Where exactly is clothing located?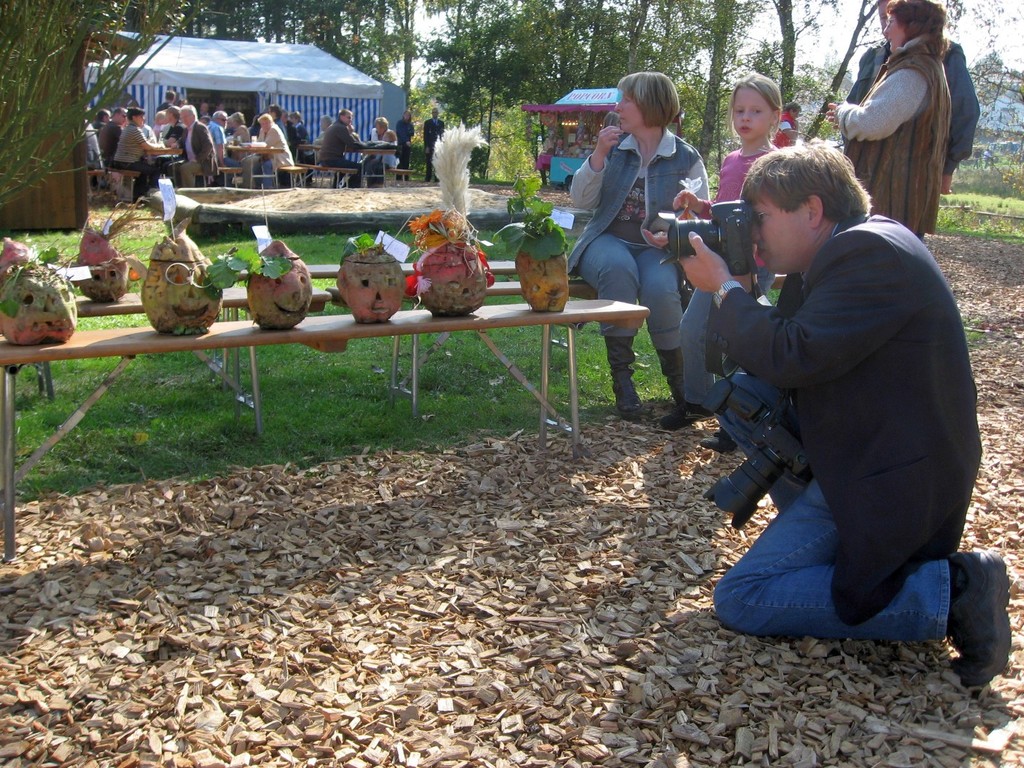
Its bounding box is box=[391, 114, 413, 166].
